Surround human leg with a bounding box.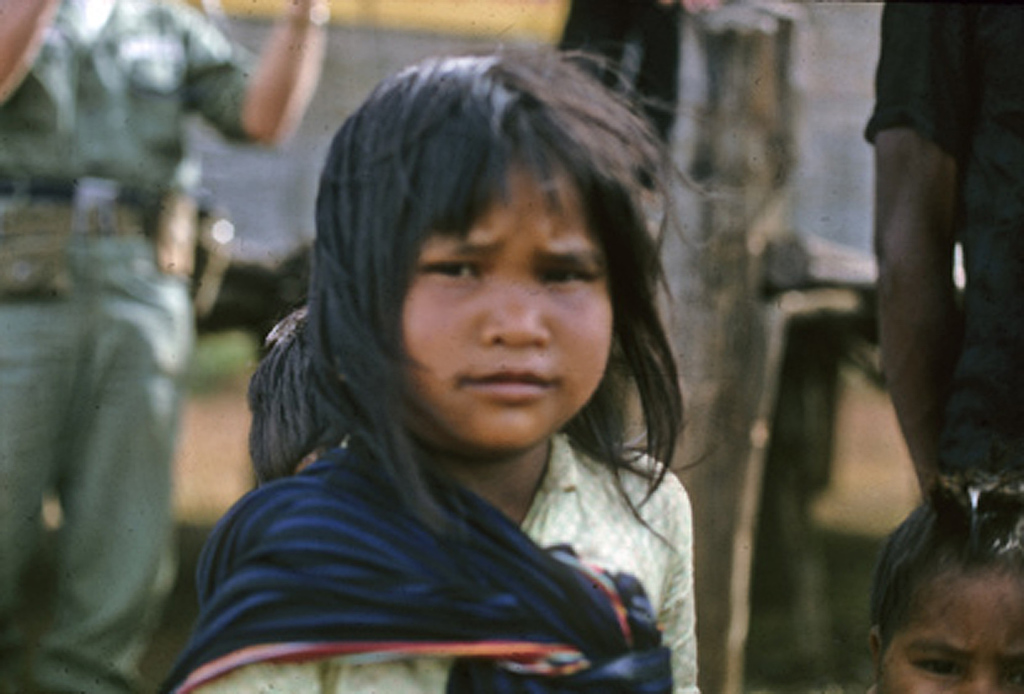
rect(18, 235, 198, 693).
